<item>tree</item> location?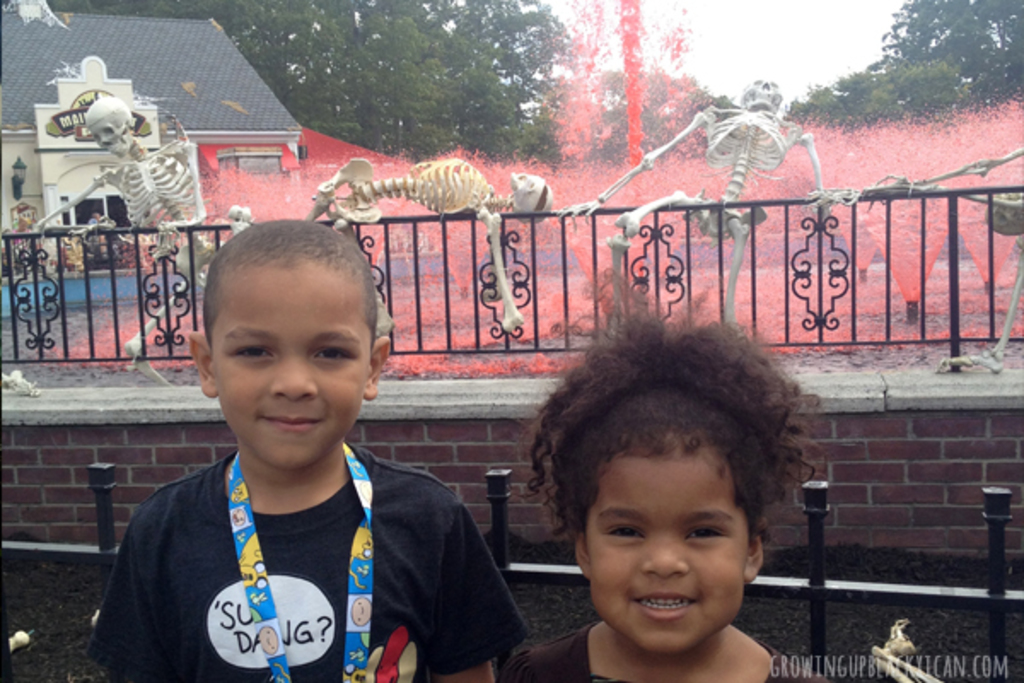
[left=734, top=67, right=785, bottom=120]
